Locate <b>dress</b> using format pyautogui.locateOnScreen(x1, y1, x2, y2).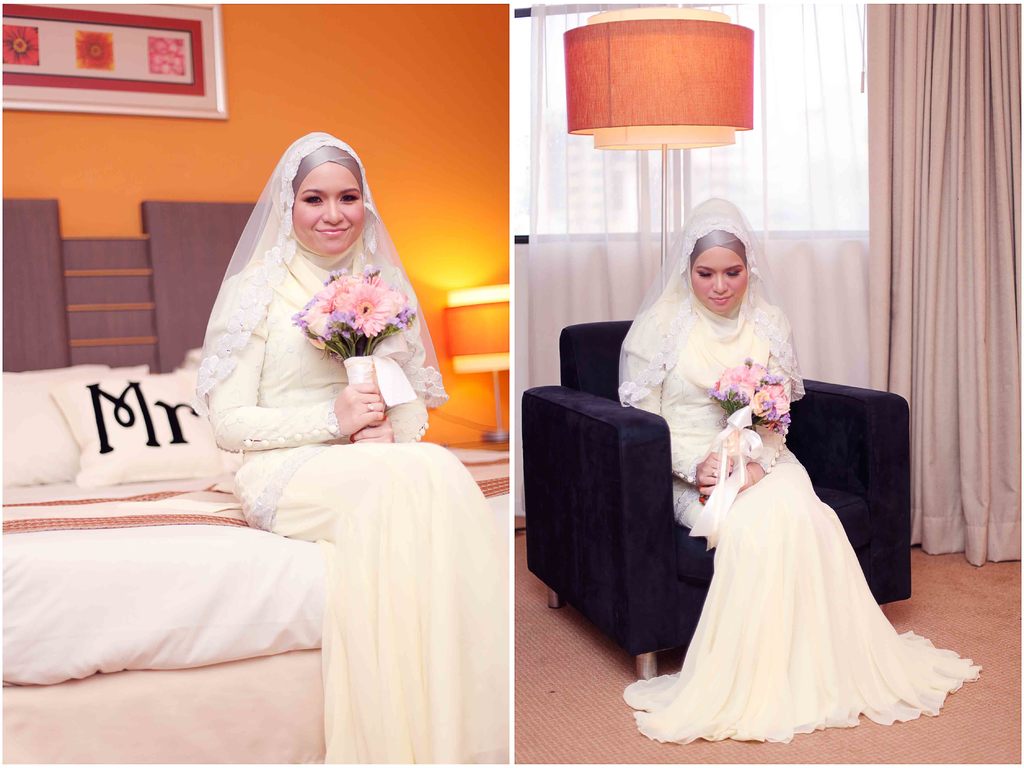
pyautogui.locateOnScreen(620, 292, 980, 746).
